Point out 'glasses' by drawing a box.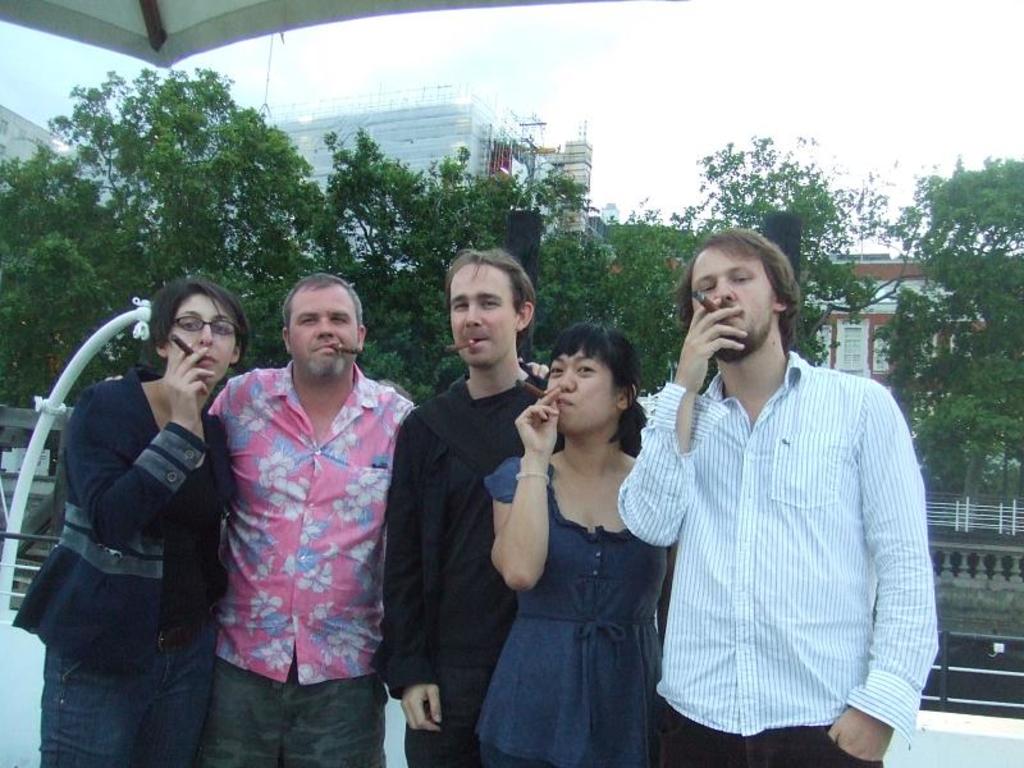
bbox(172, 315, 236, 335).
